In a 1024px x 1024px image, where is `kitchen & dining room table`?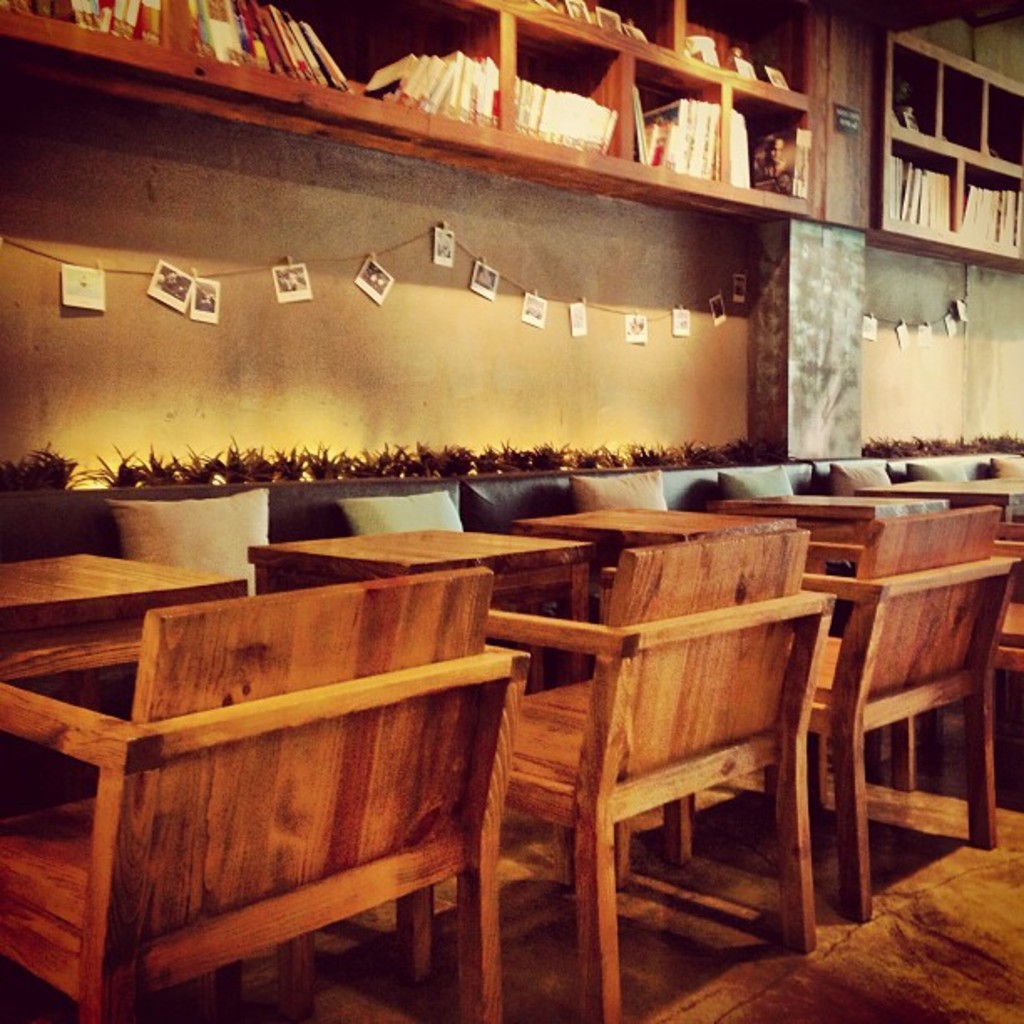
[left=323, top=517, right=927, bottom=959].
